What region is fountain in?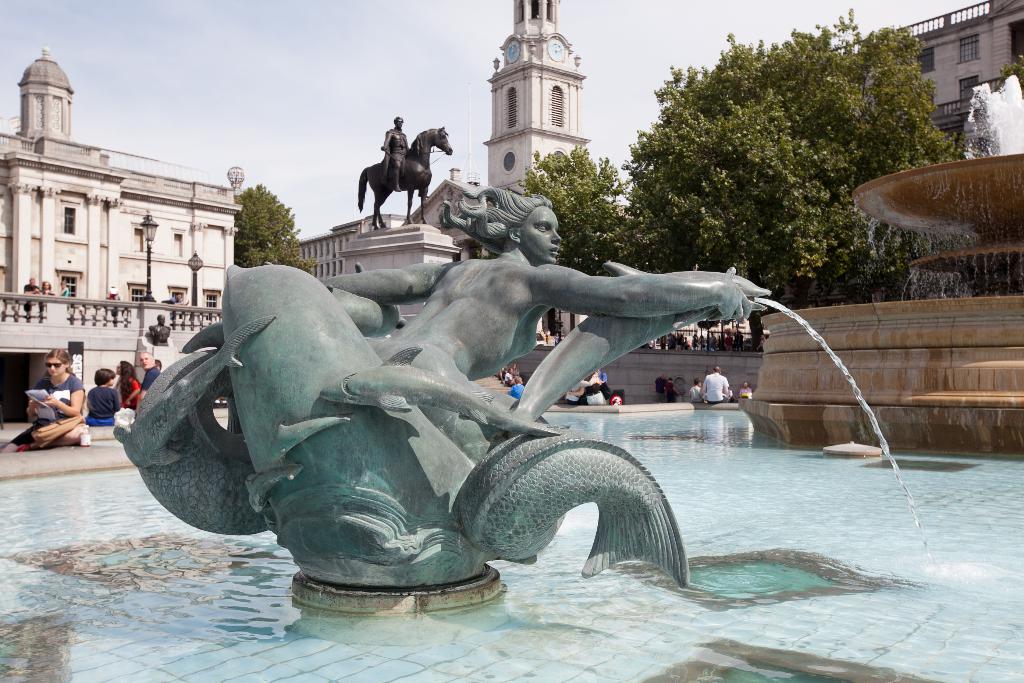
Rect(0, 65, 1023, 682).
